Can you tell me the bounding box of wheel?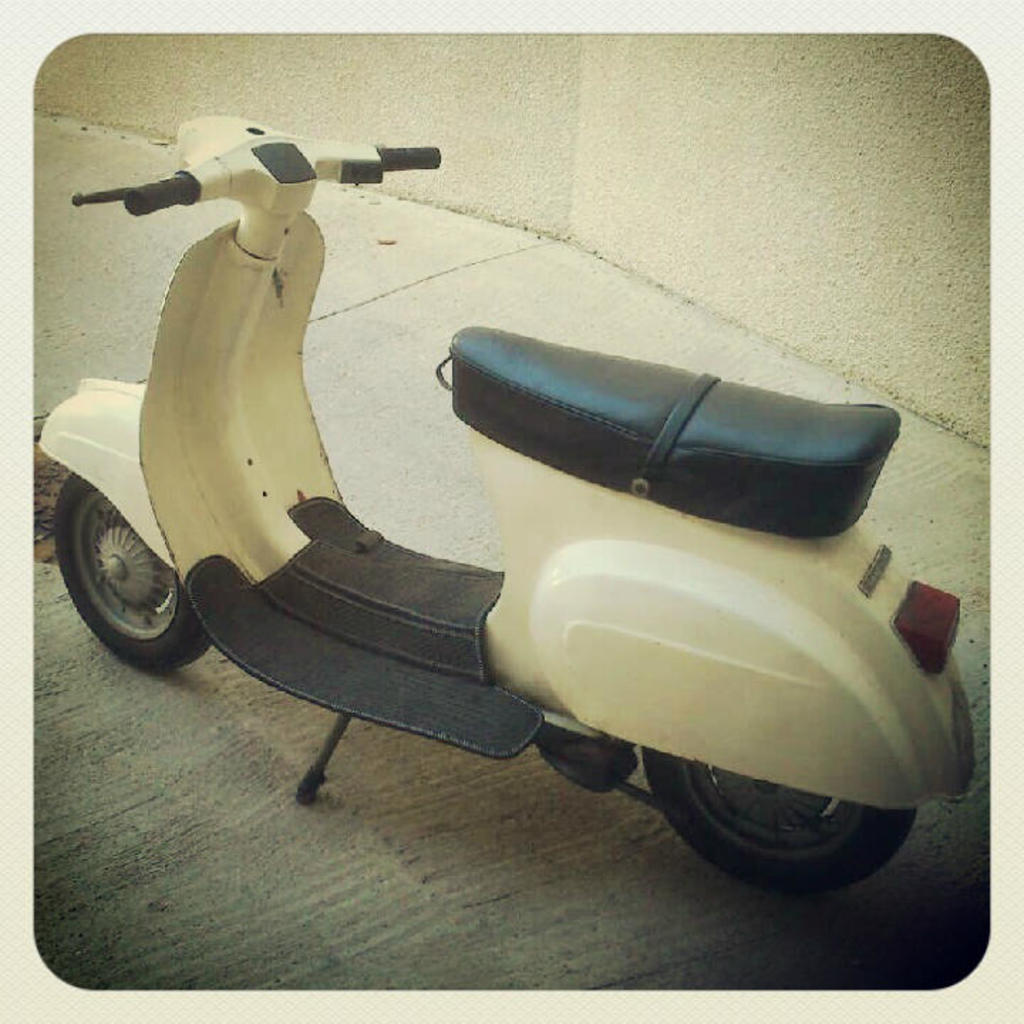
(47,479,188,674).
